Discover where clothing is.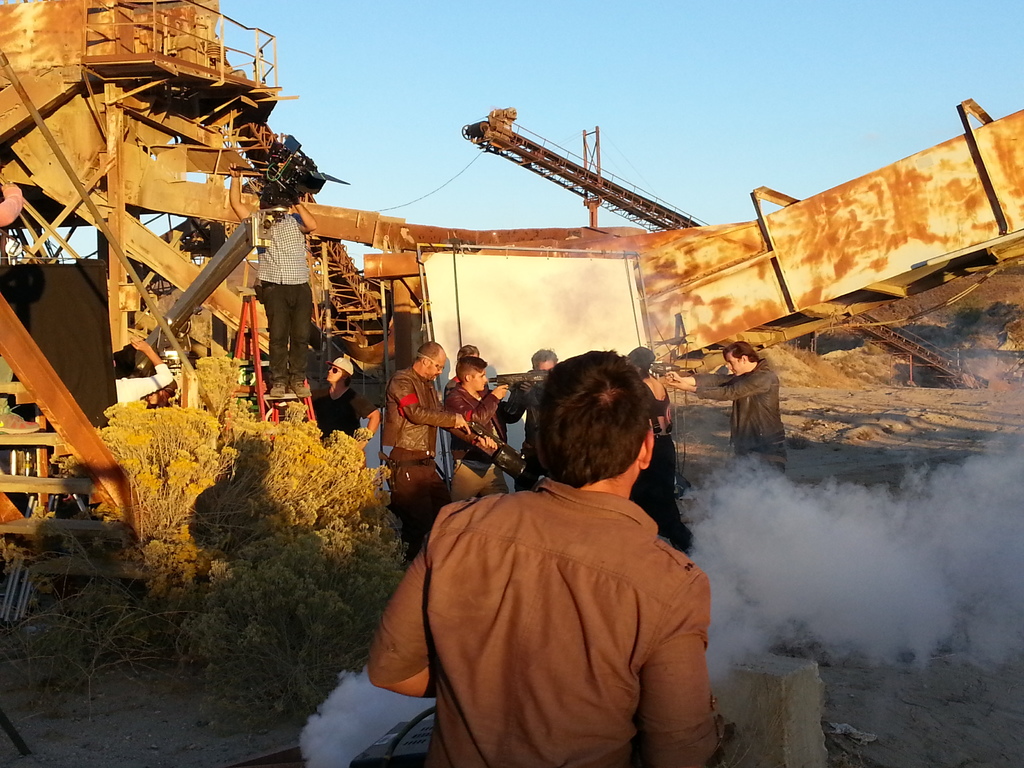
Discovered at 0/352/13/415.
